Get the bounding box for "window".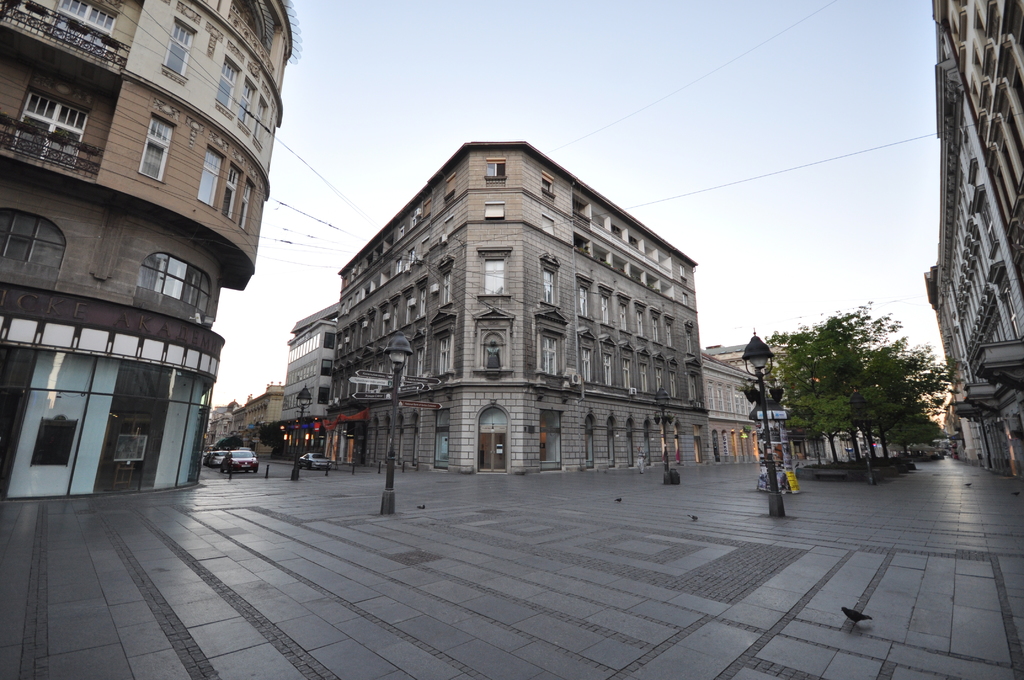
534:304:570:391.
